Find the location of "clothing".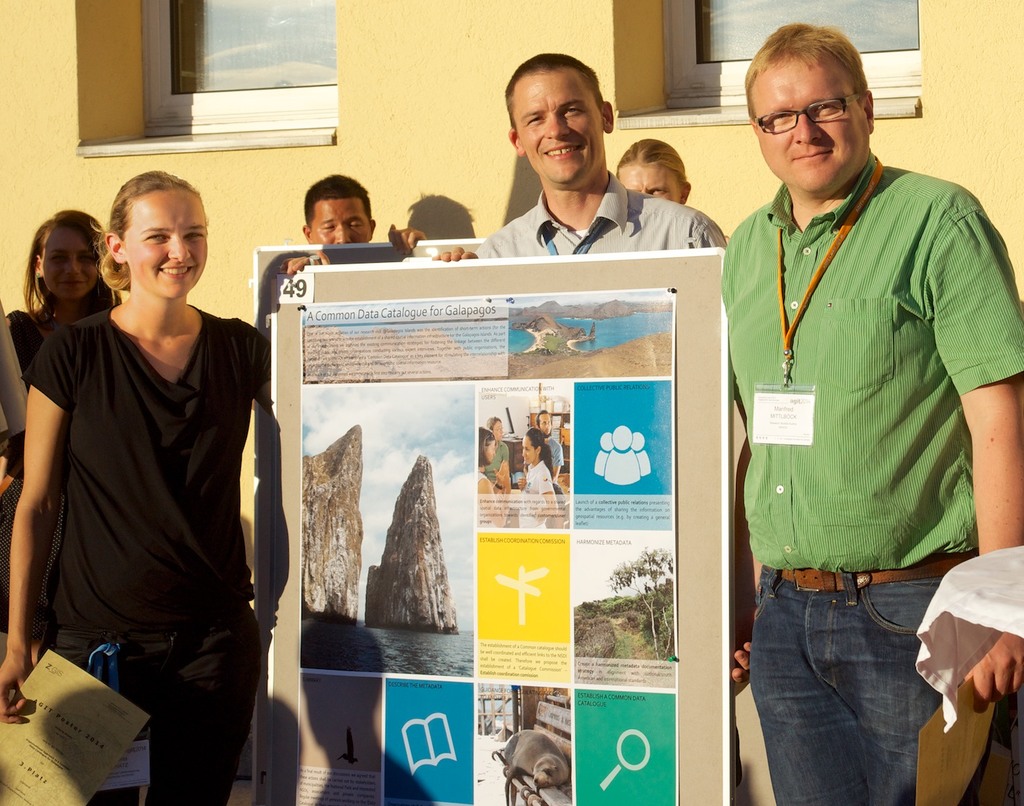
Location: {"x1": 461, "y1": 171, "x2": 728, "y2": 259}.
